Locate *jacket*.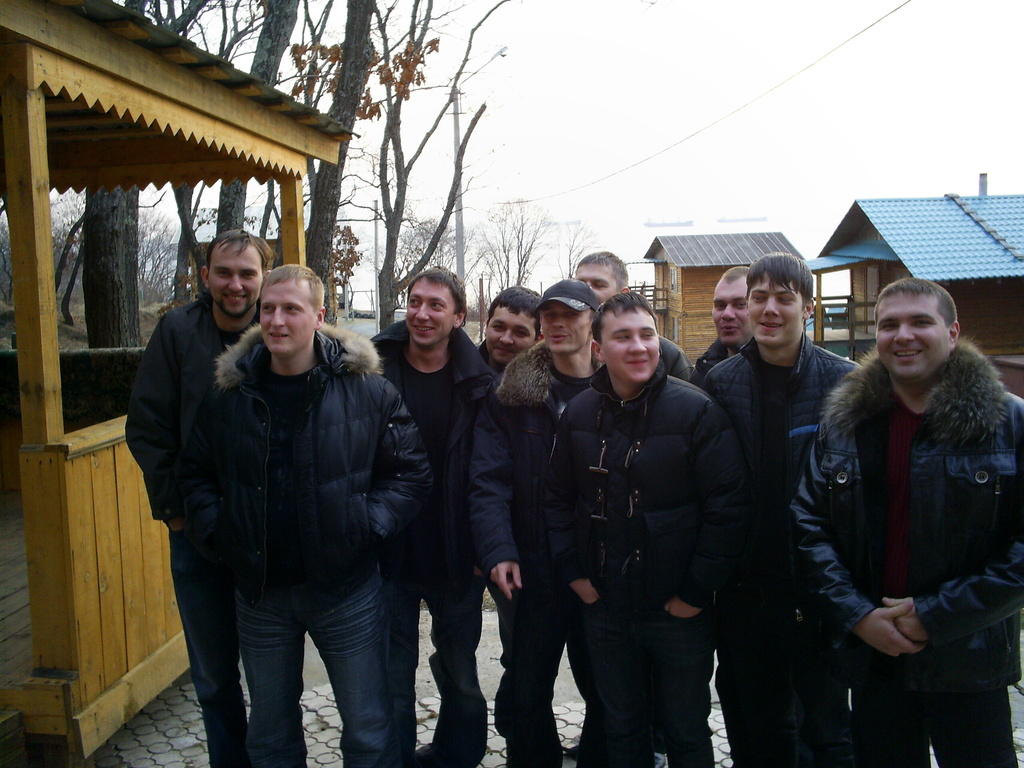
Bounding box: [left=692, top=338, right=854, bottom=586].
